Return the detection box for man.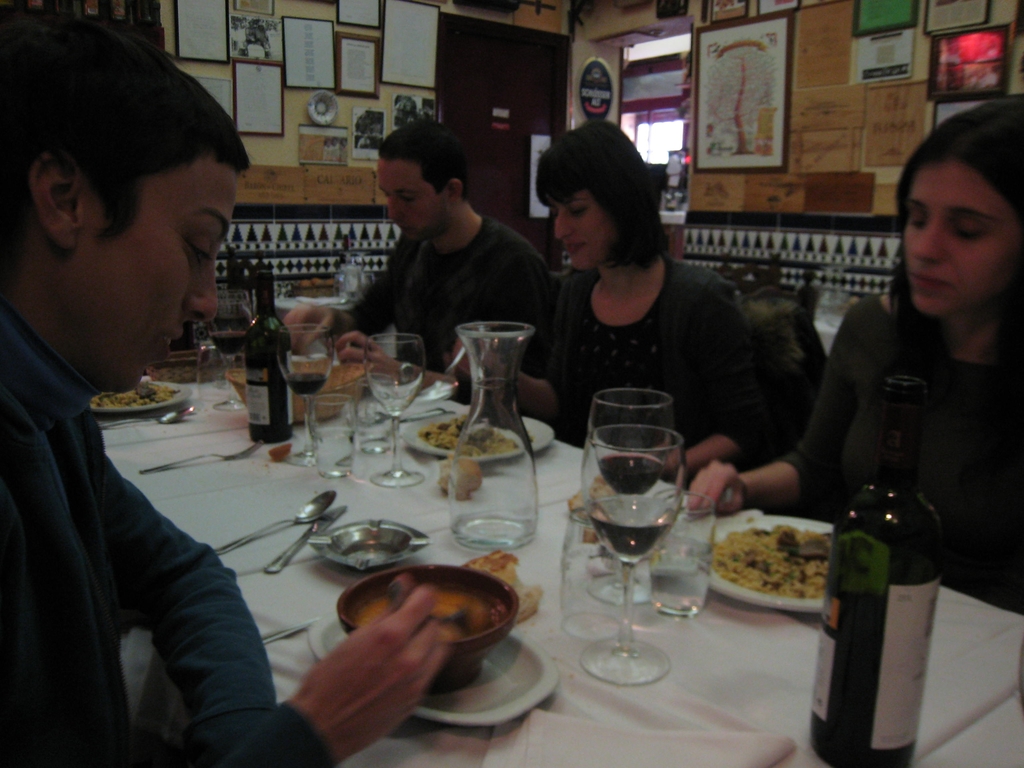
[x1=337, y1=148, x2=550, y2=340].
